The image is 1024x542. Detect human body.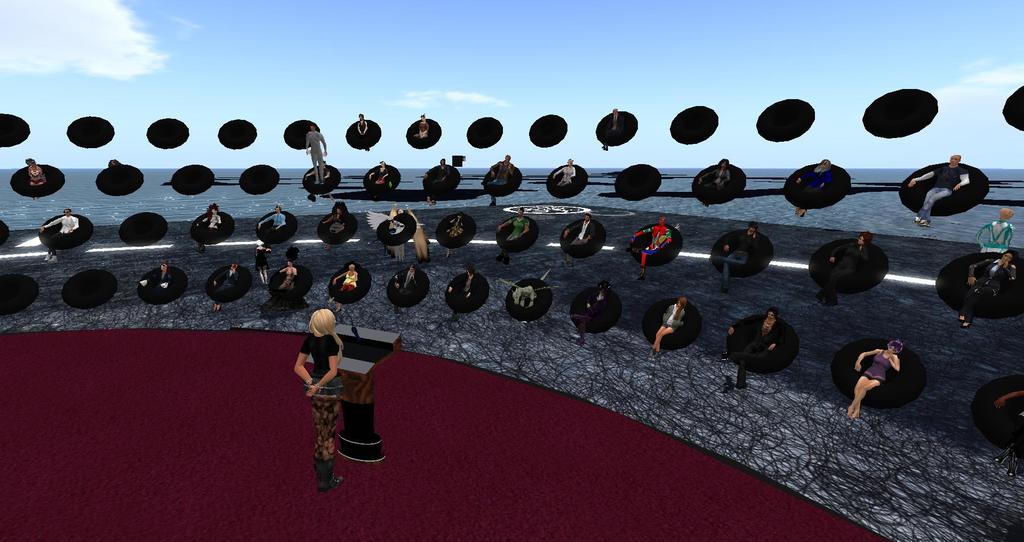
Detection: detection(257, 211, 287, 252).
